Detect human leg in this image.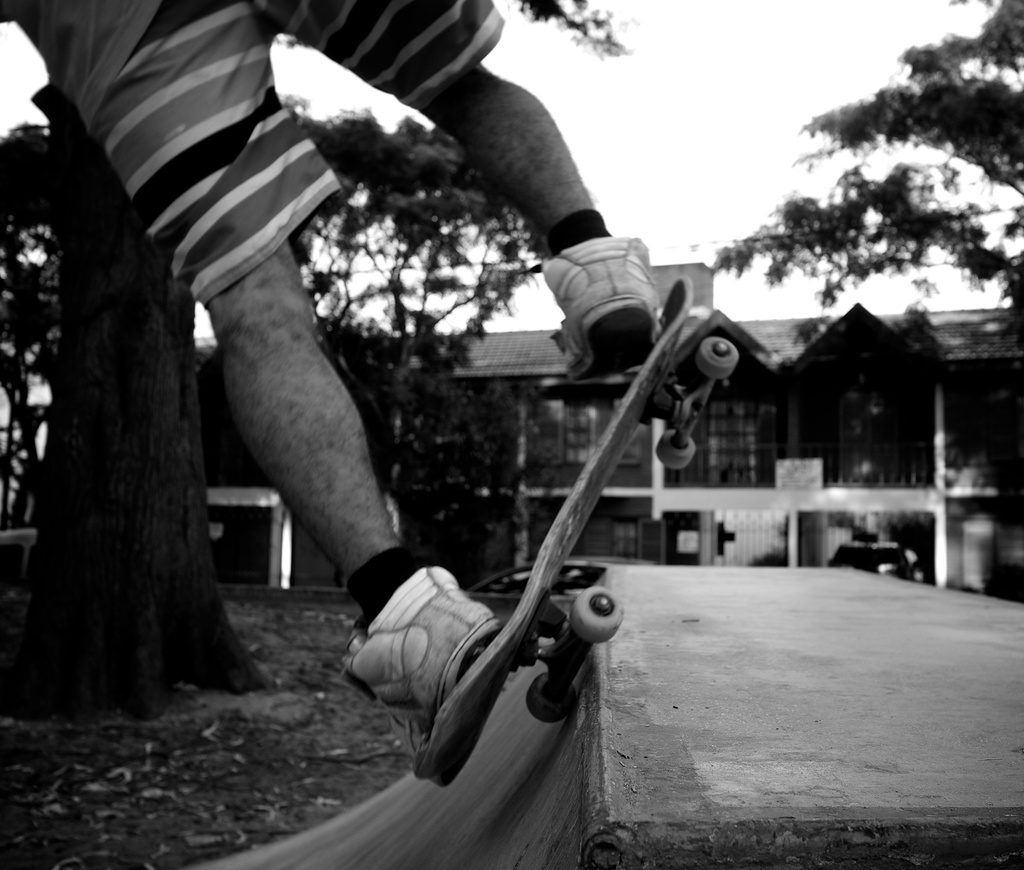
Detection: {"x1": 282, "y1": 0, "x2": 664, "y2": 386}.
